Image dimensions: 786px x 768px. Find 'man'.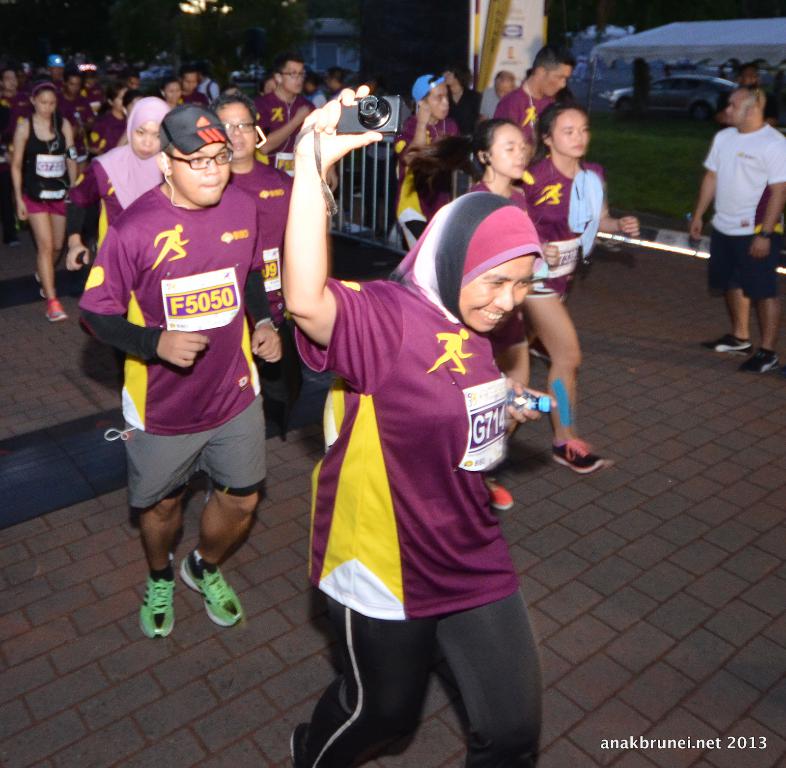
BBox(679, 89, 785, 375).
